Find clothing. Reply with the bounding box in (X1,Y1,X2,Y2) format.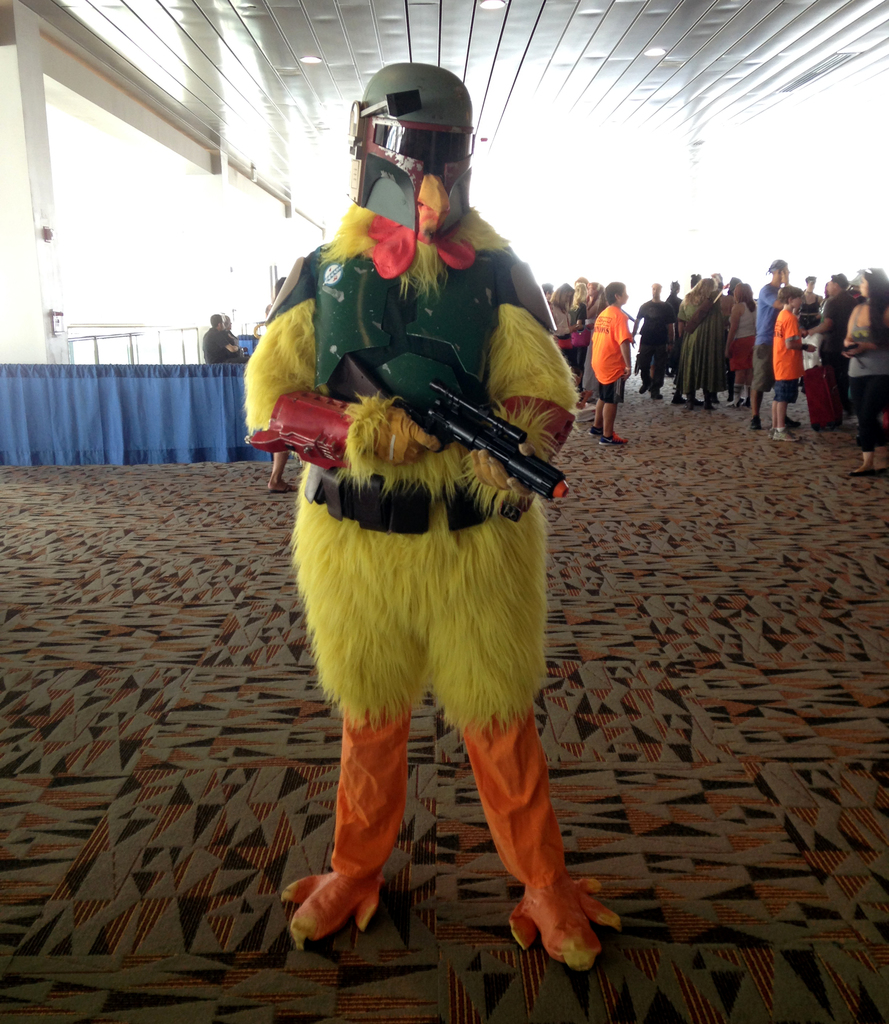
(265,151,580,817).
